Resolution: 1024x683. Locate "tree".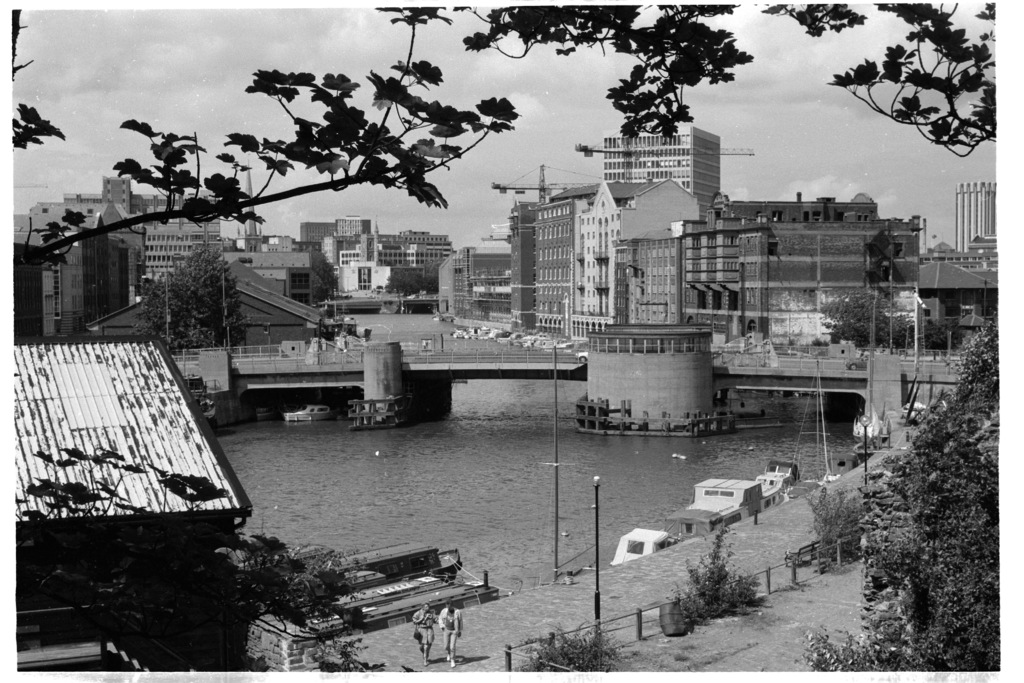
<region>9, 0, 995, 293</region>.
